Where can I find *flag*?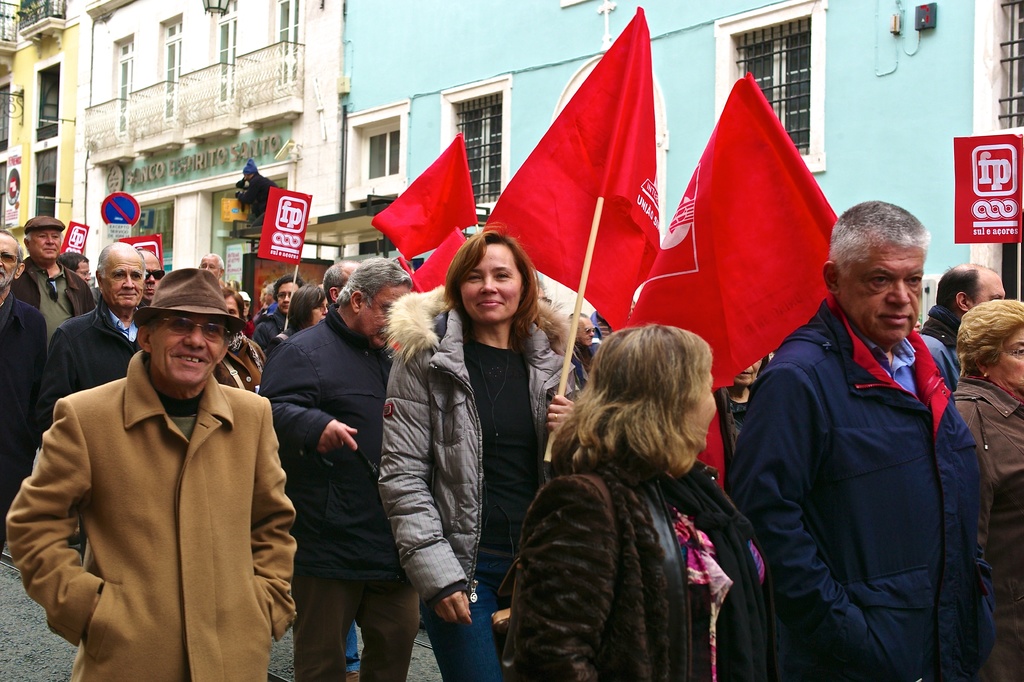
You can find it at [461,22,685,340].
